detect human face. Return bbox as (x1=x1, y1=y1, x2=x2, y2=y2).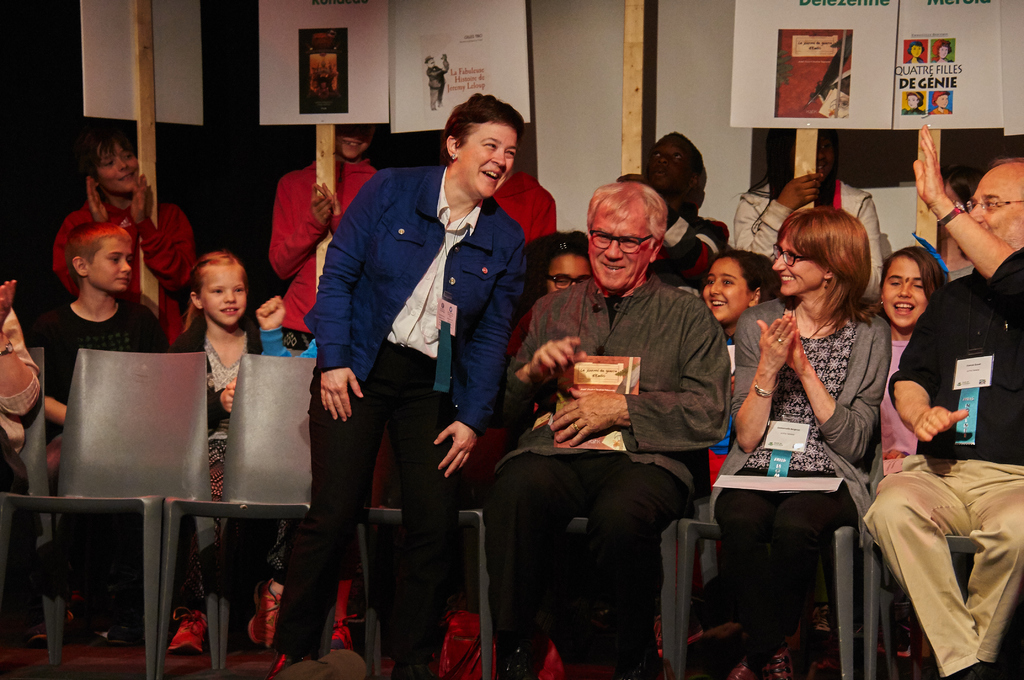
(x1=545, y1=255, x2=595, y2=288).
